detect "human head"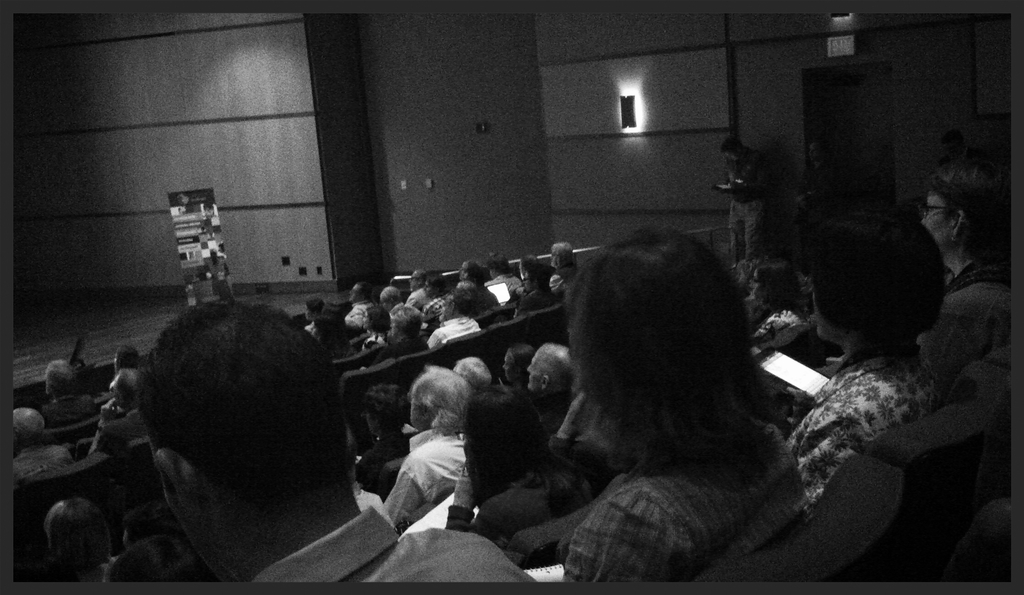
box=[307, 303, 343, 354]
